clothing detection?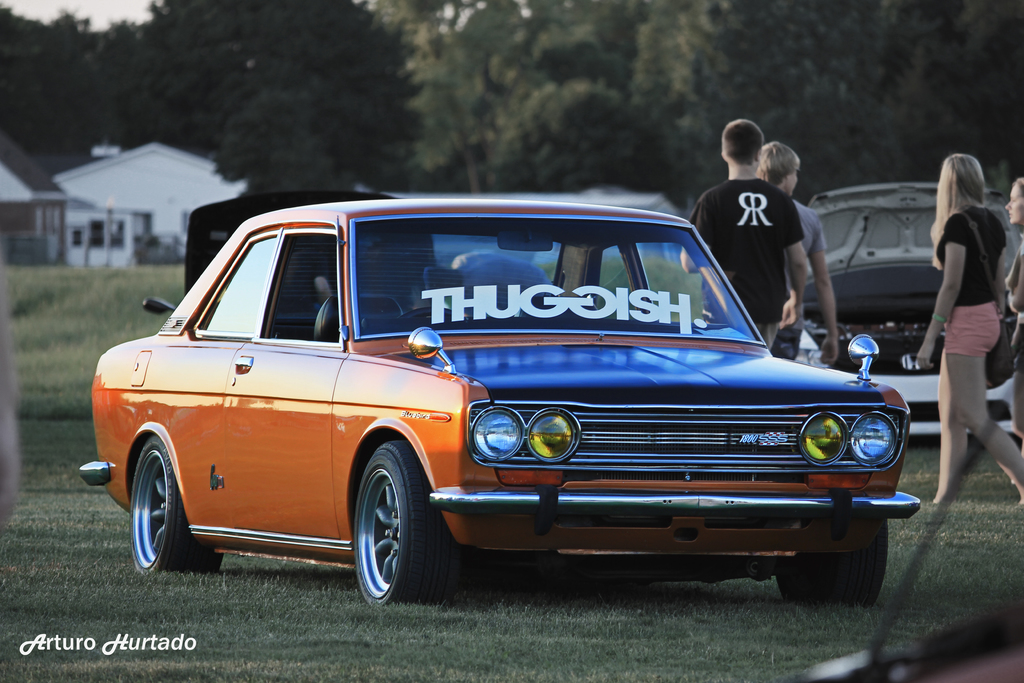
box(932, 211, 1000, 352)
